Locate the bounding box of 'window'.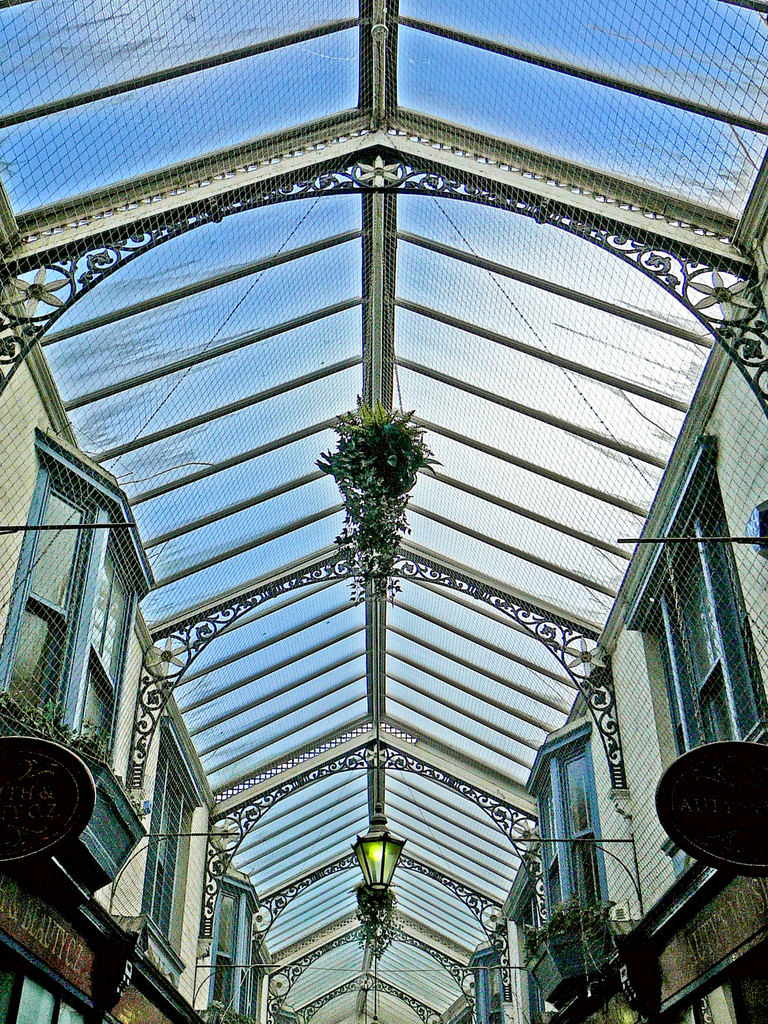
Bounding box: Rect(511, 711, 618, 1023).
